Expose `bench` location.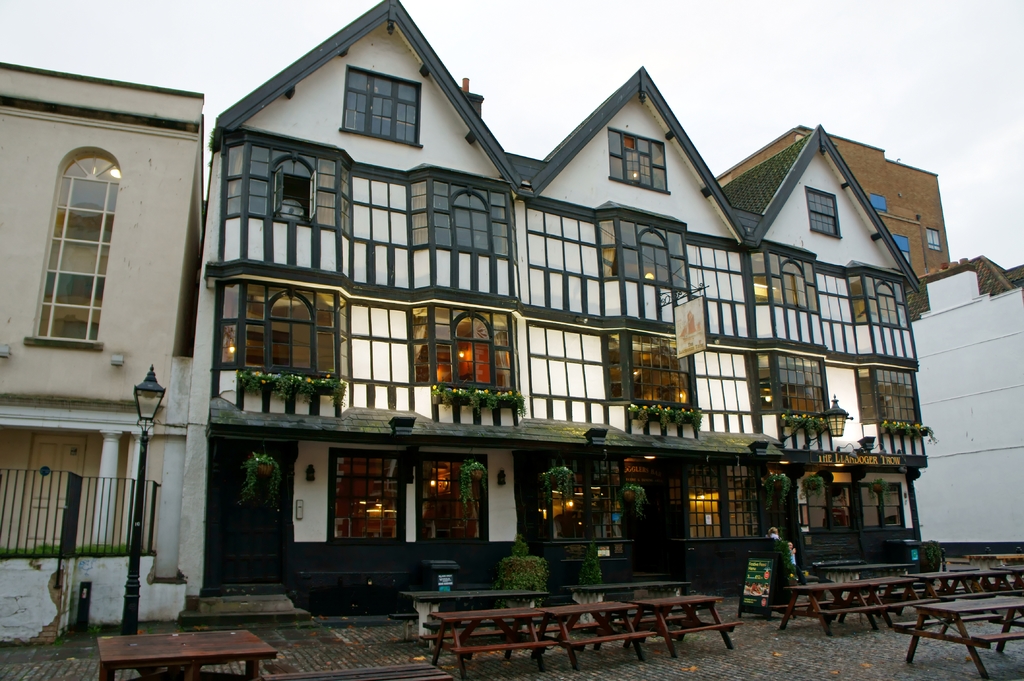
Exposed at 771, 576, 901, 634.
